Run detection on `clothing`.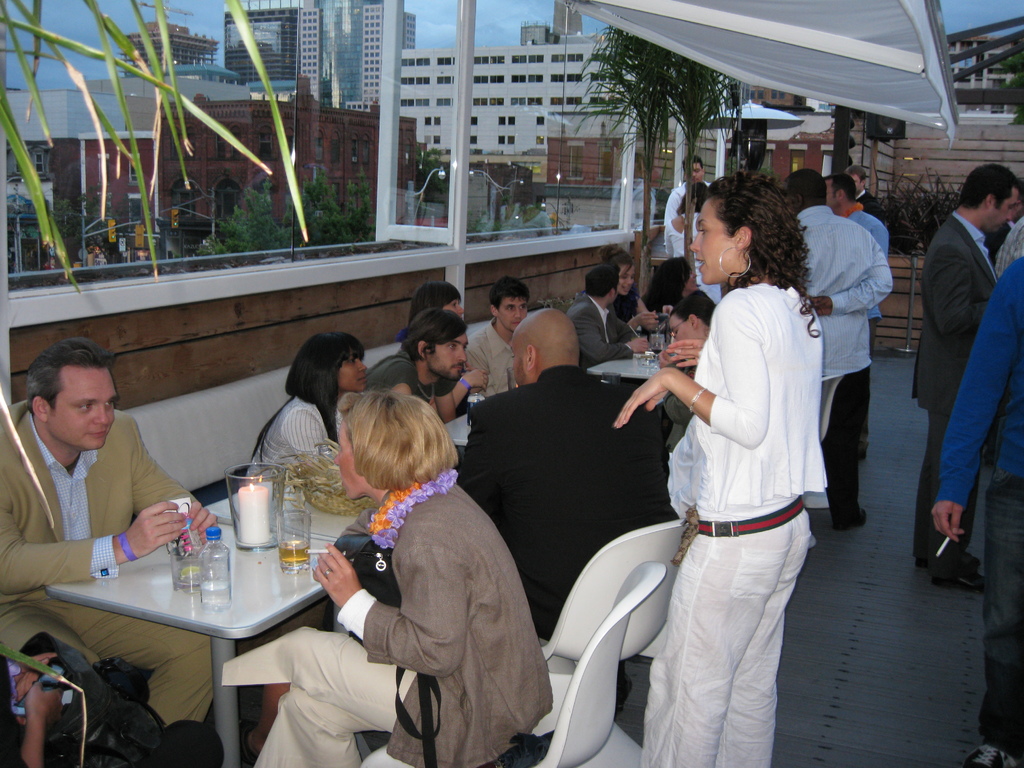
Result: [247, 477, 557, 767].
